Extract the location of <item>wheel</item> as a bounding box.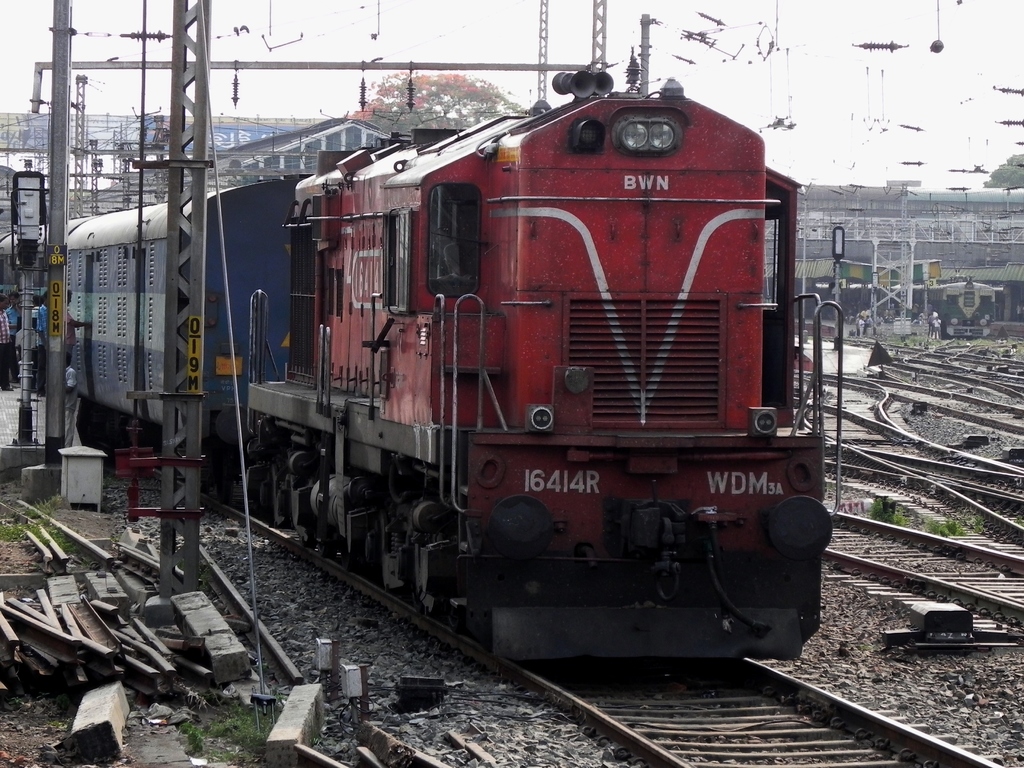
[x1=342, y1=559, x2=361, y2=576].
